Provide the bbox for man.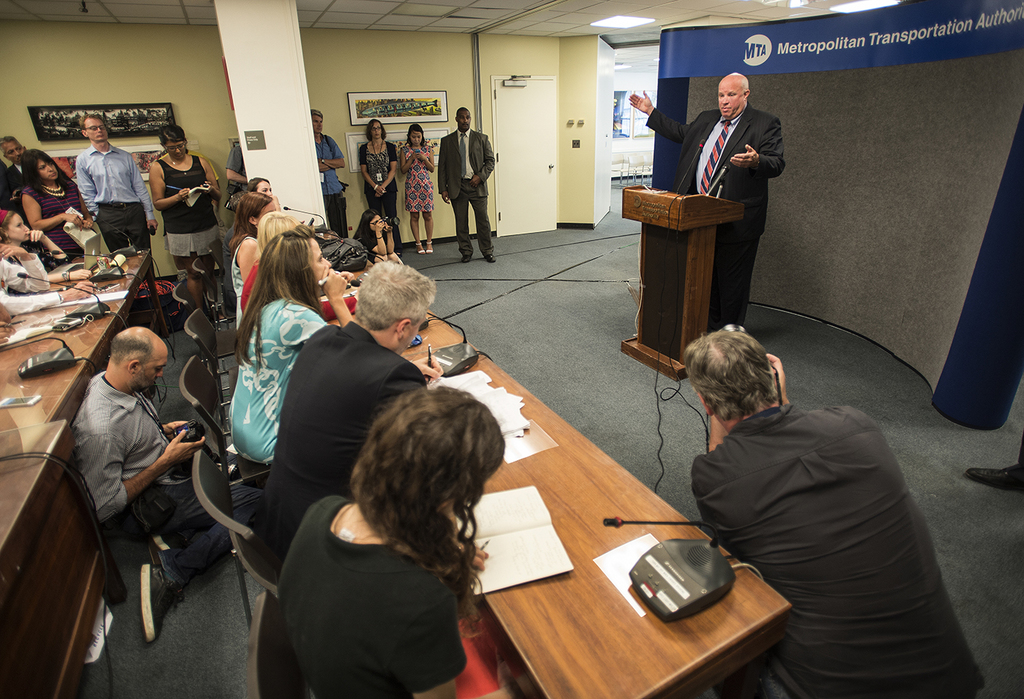
(x1=74, y1=110, x2=157, y2=279).
